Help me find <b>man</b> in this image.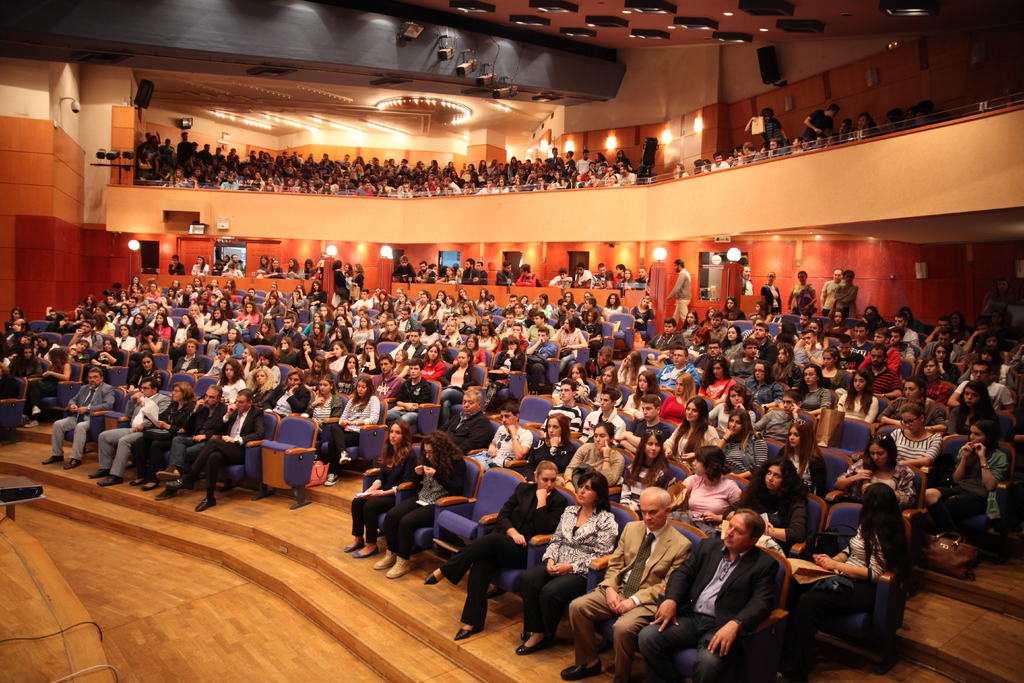
Found it: bbox(740, 145, 763, 167).
